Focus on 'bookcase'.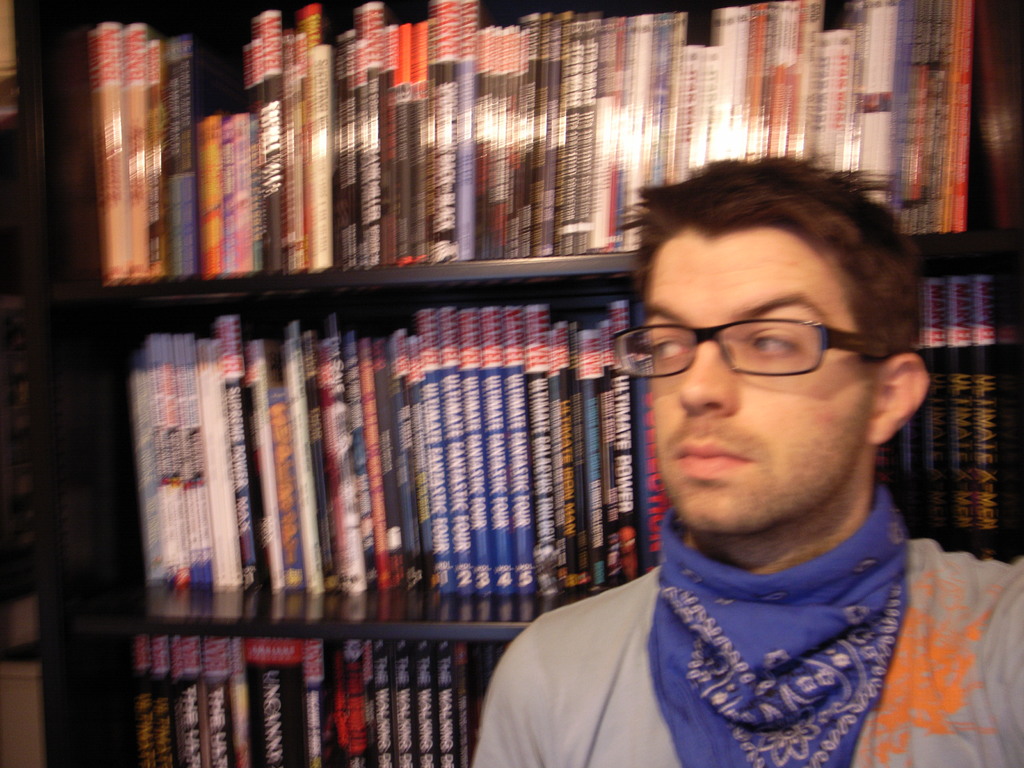
Focused at crop(8, 0, 1023, 767).
